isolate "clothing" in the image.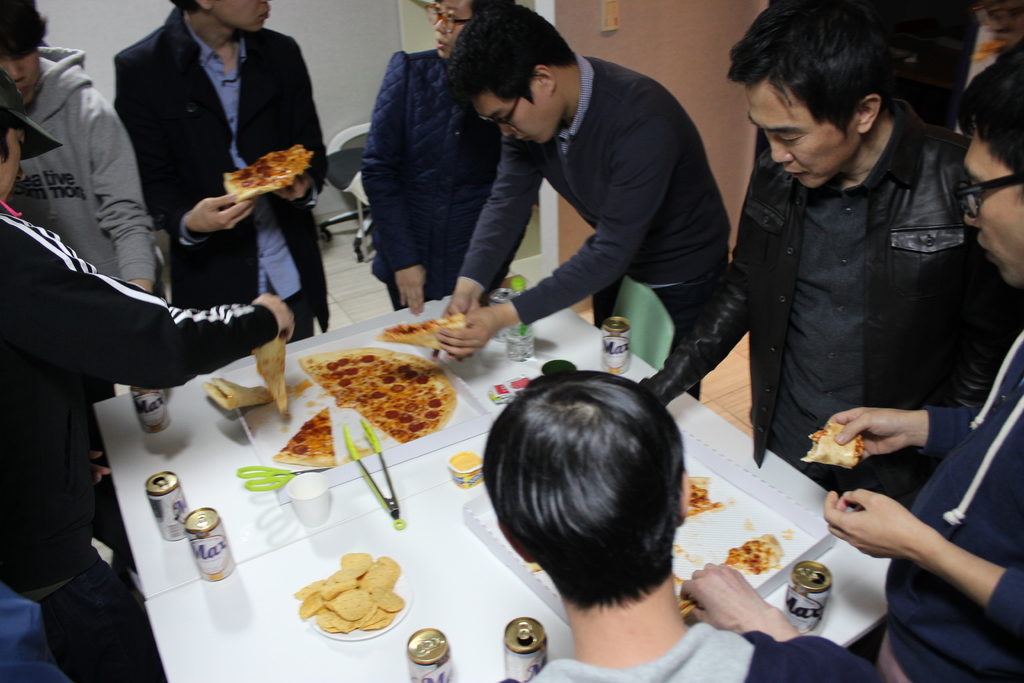
Isolated region: locate(461, 58, 733, 406).
